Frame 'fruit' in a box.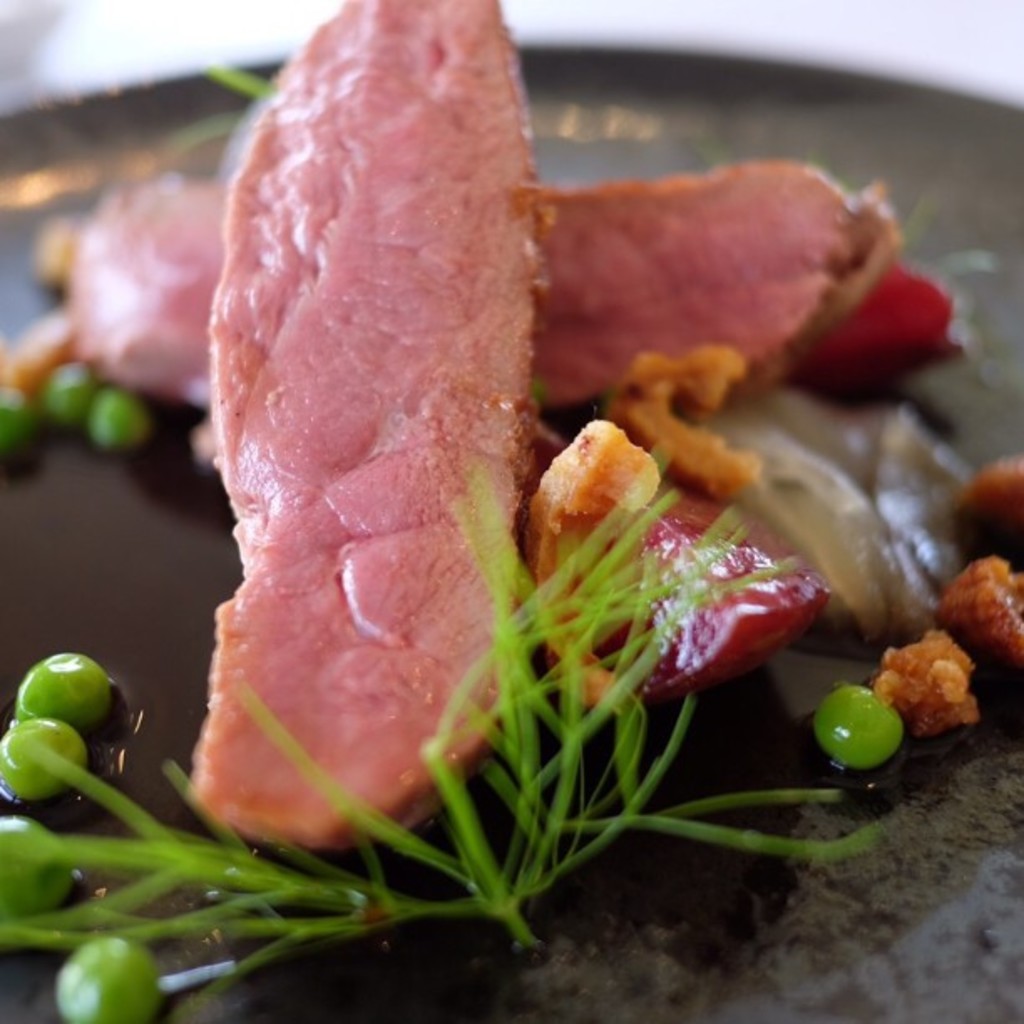
(left=815, top=683, right=900, bottom=771).
